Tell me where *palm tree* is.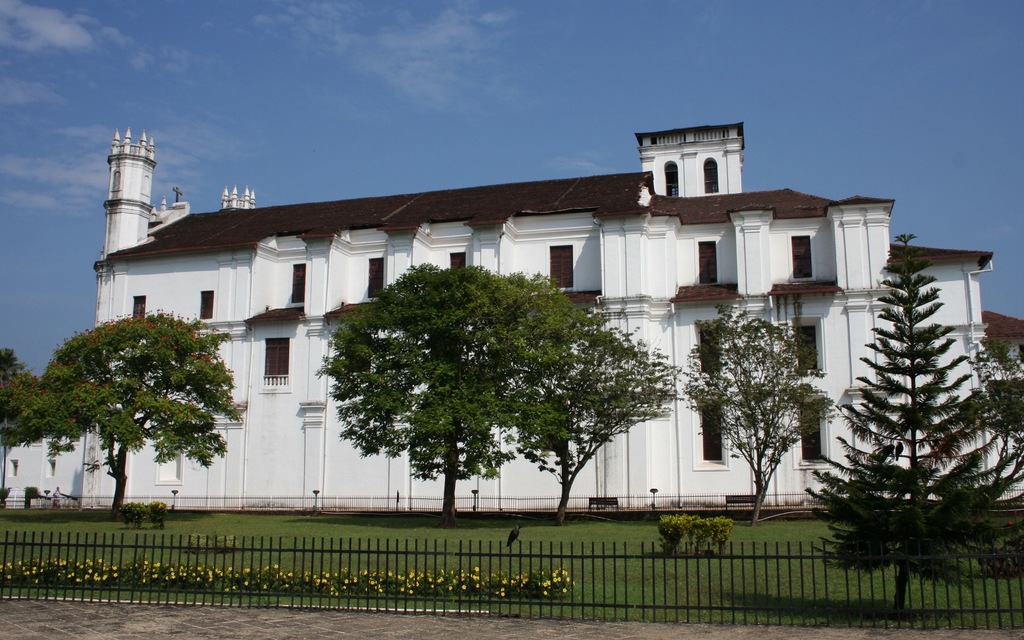
*palm tree* is at Rect(883, 243, 999, 602).
